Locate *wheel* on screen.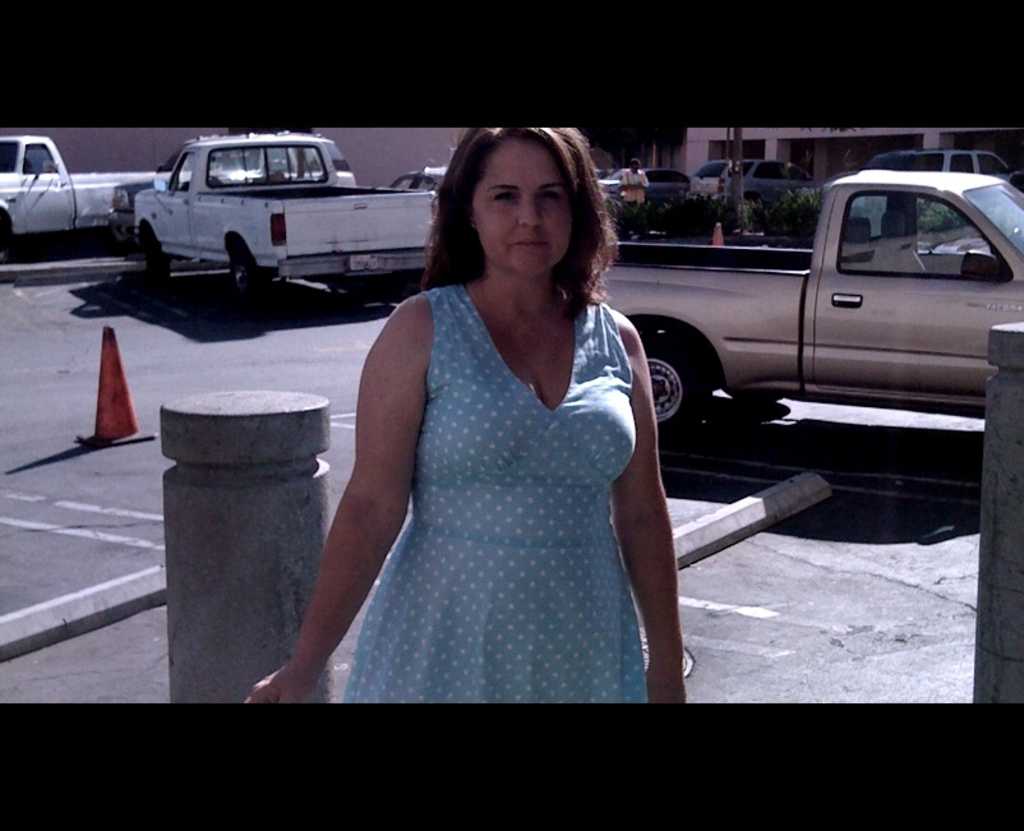
On screen at [635,333,707,443].
